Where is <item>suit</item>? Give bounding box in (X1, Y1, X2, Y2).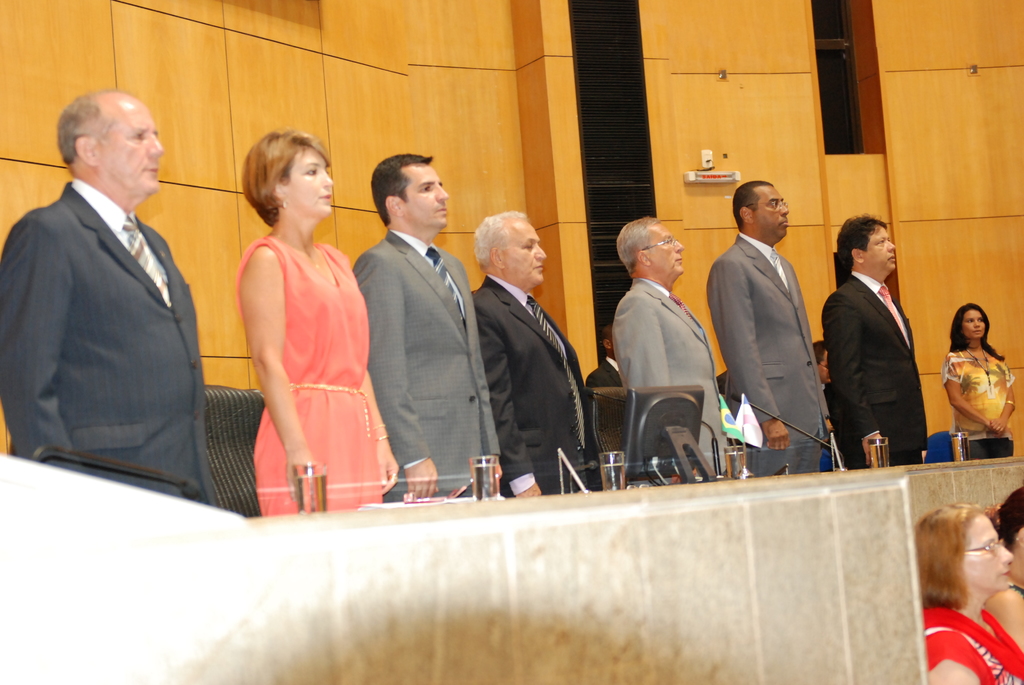
(580, 359, 622, 387).
